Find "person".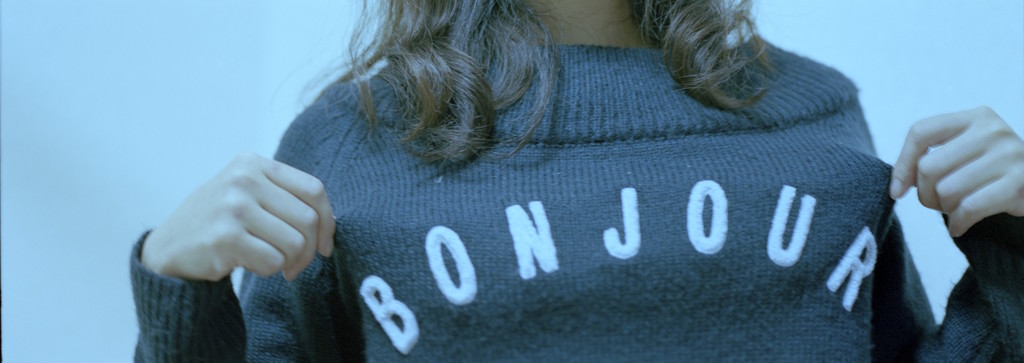
x1=126, y1=3, x2=1023, y2=362.
